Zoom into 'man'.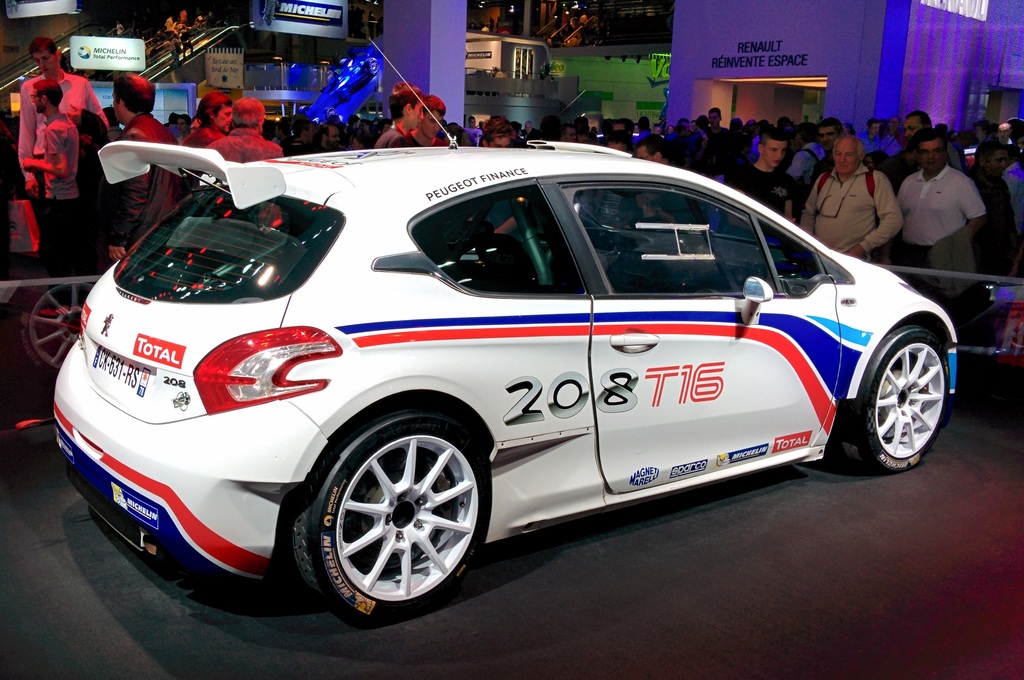
Zoom target: 559 122 580 144.
